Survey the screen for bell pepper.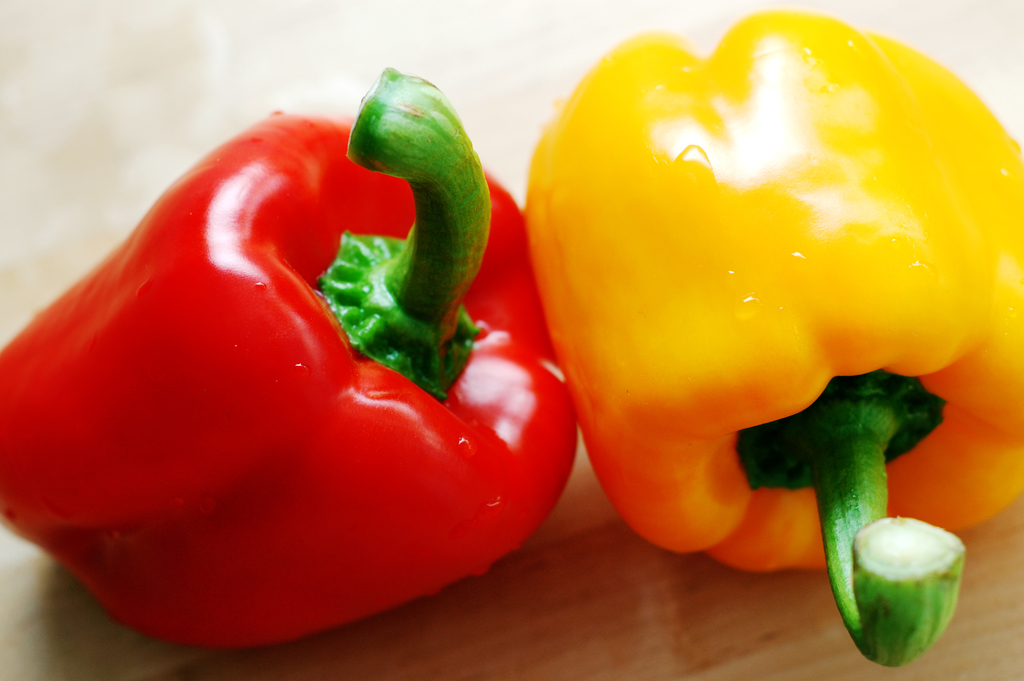
Survey found: left=0, top=67, right=577, bottom=650.
